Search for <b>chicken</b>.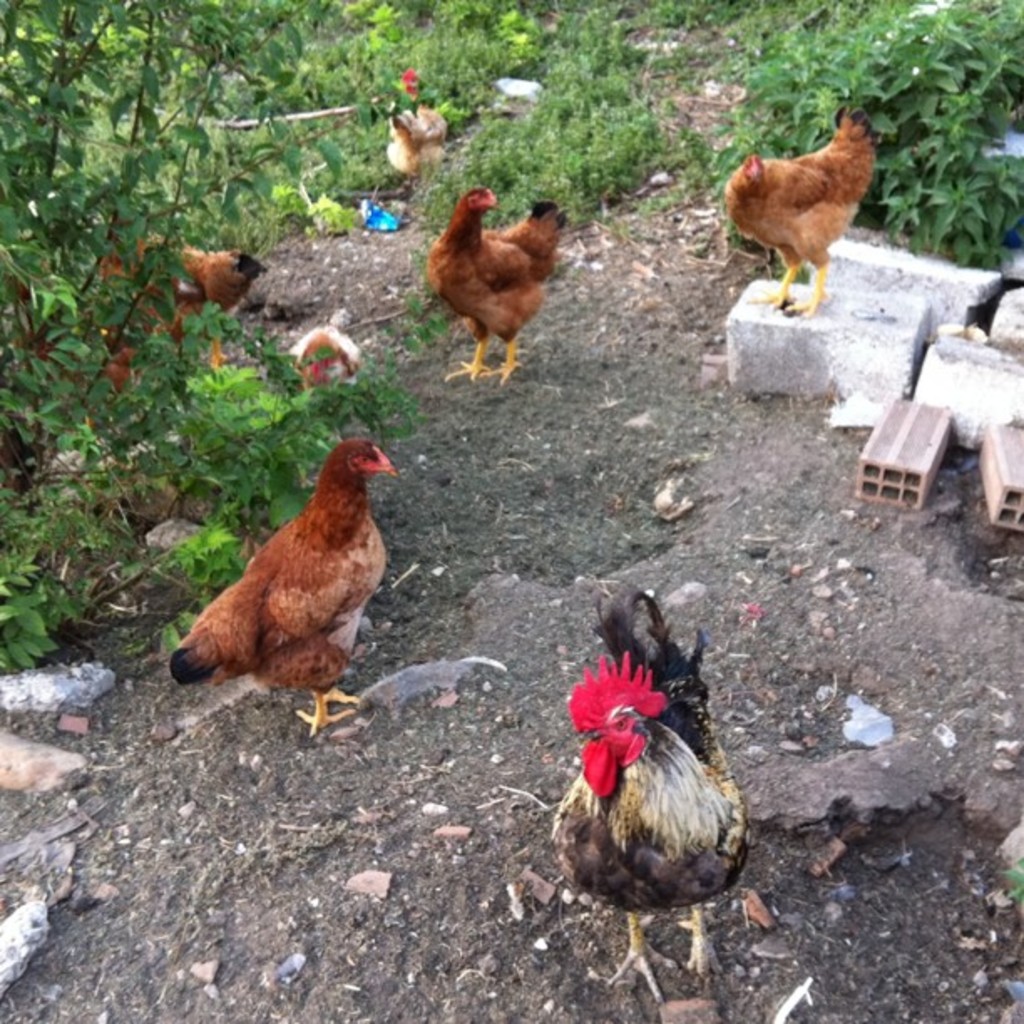
Found at box=[388, 69, 445, 181].
